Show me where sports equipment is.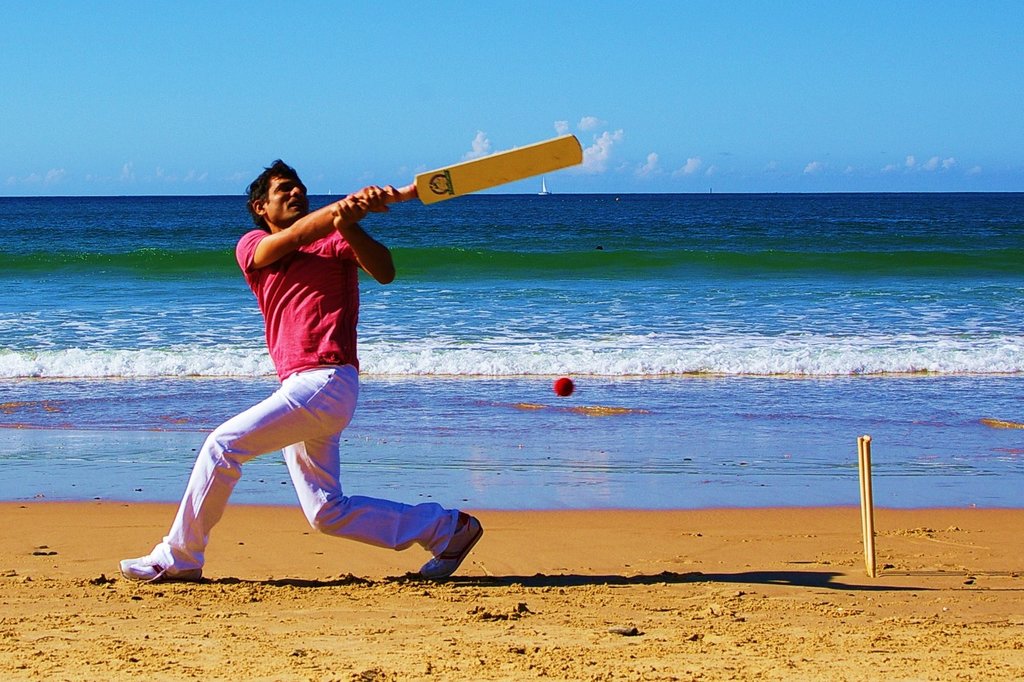
sports equipment is at bbox=(857, 435, 877, 578).
